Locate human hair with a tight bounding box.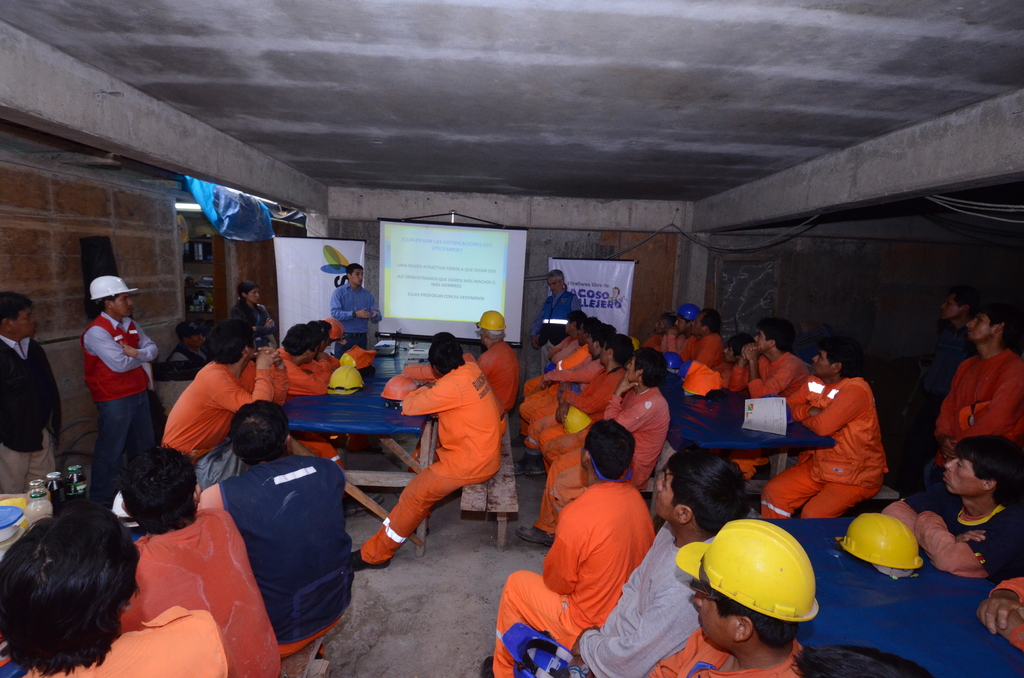
{"left": 568, "top": 309, "right": 589, "bottom": 328}.
